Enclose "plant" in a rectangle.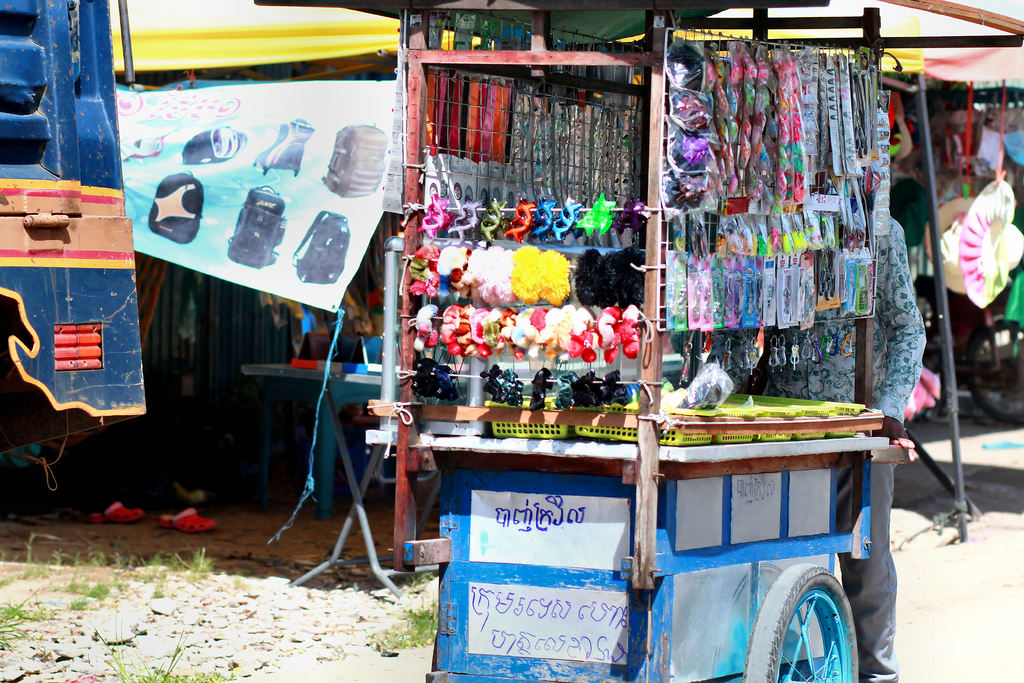
region(0, 590, 47, 650).
